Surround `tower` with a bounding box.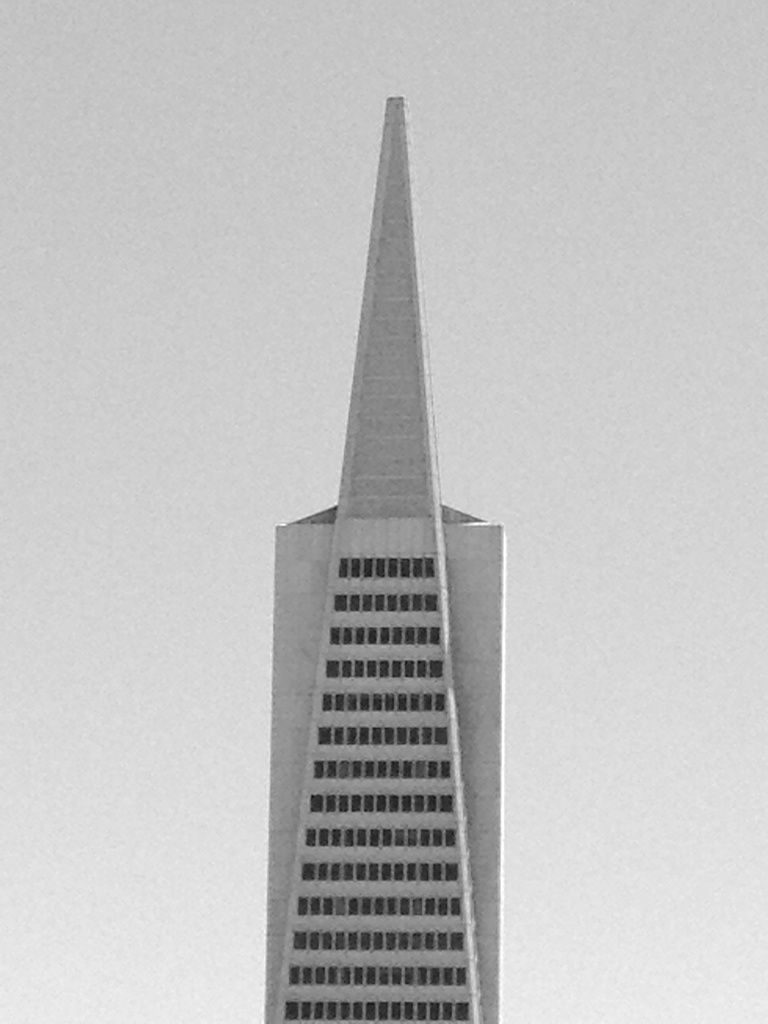
rect(270, 99, 508, 1023).
